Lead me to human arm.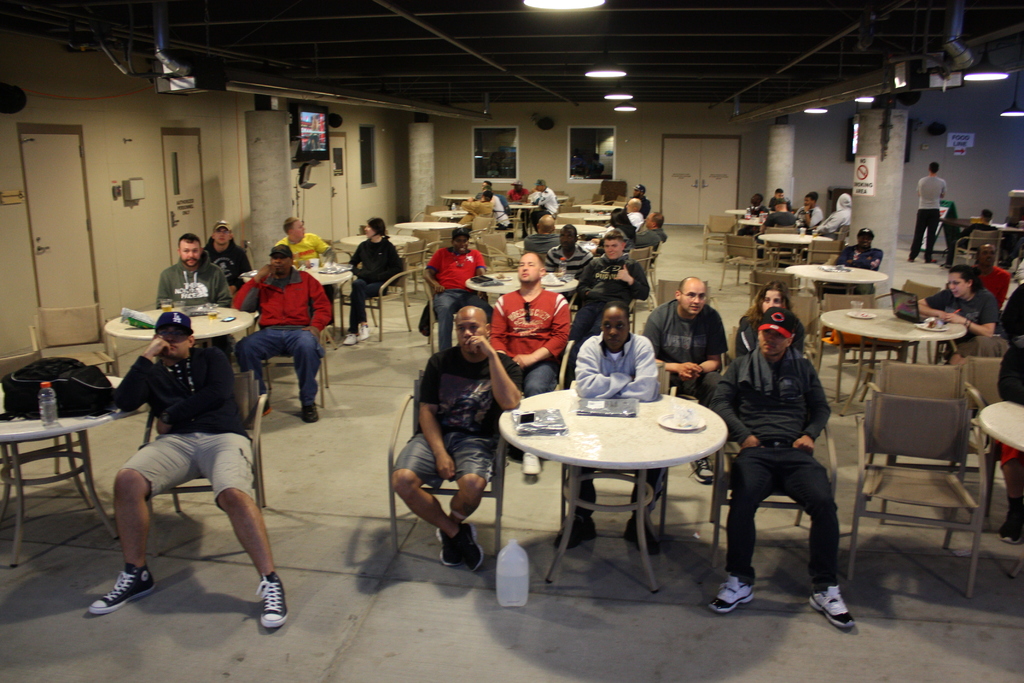
Lead to crop(461, 333, 520, 414).
